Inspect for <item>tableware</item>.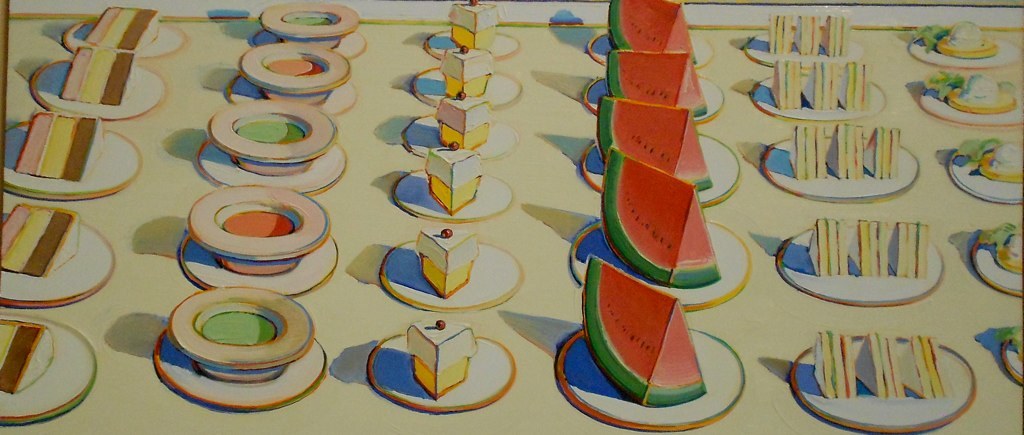
Inspection: rect(971, 236, 1023, 299).
